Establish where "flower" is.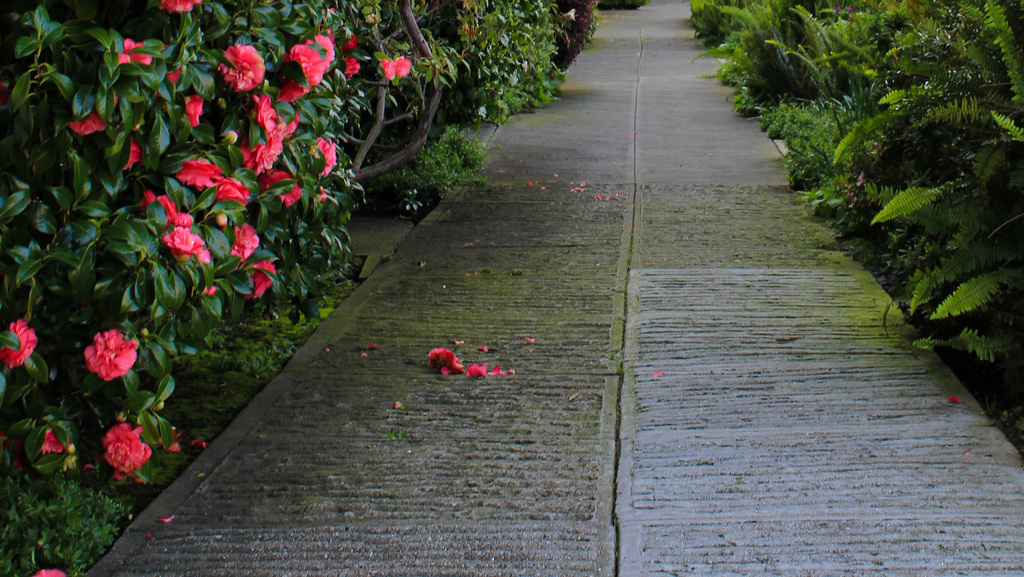
Established at <region>116, 37, 157, 64</region>.
